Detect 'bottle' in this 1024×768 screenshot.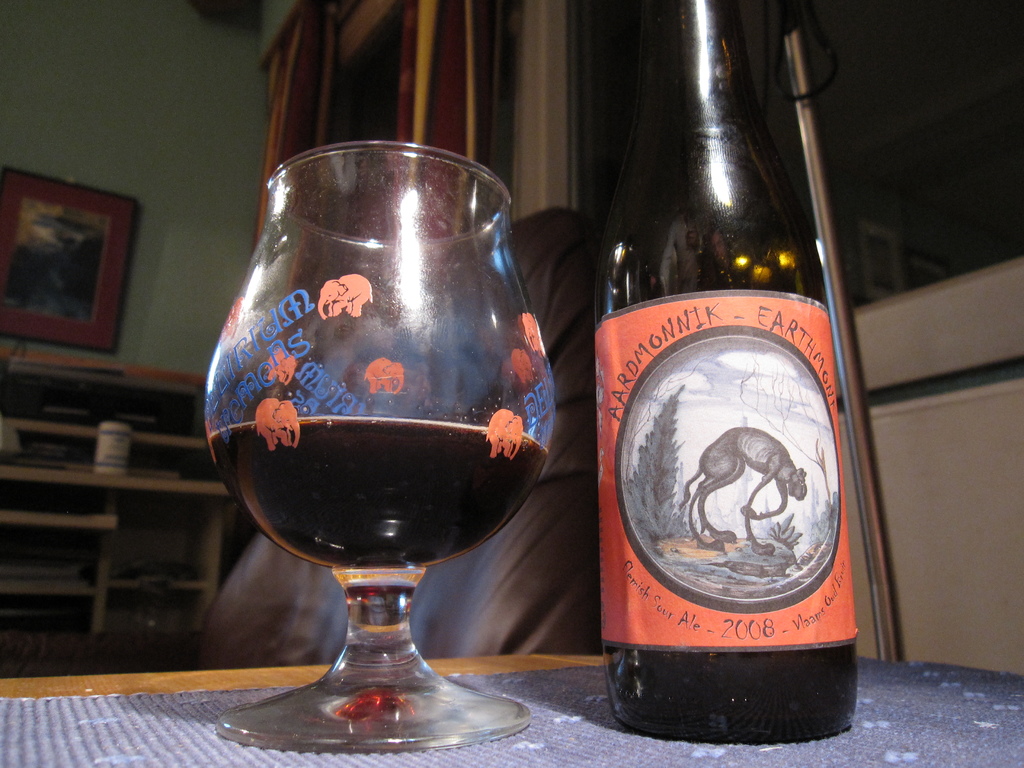
Detection: locate(580, 29, 862, 742).
